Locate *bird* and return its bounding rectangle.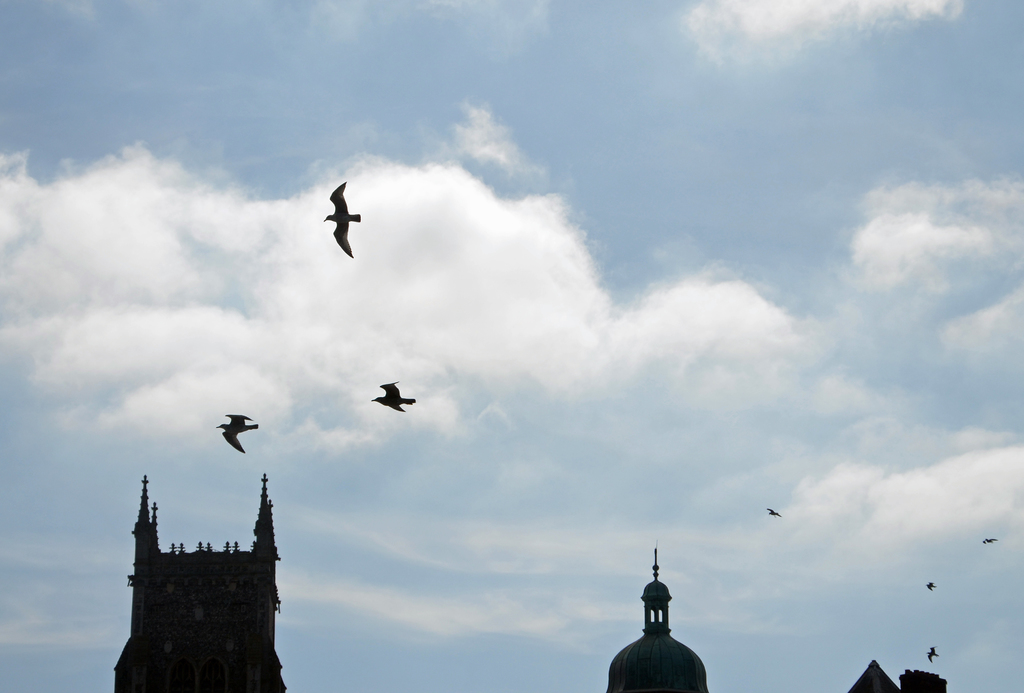
369,380,417,413.
